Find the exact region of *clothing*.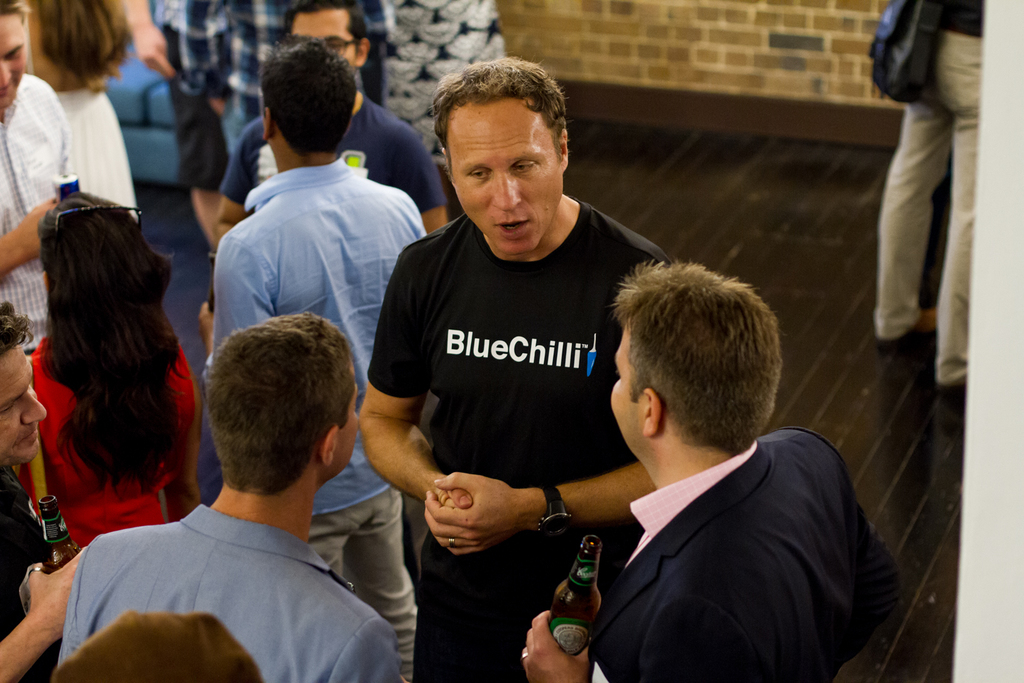
Exact region: detection(883, 1, 1004, 394).
